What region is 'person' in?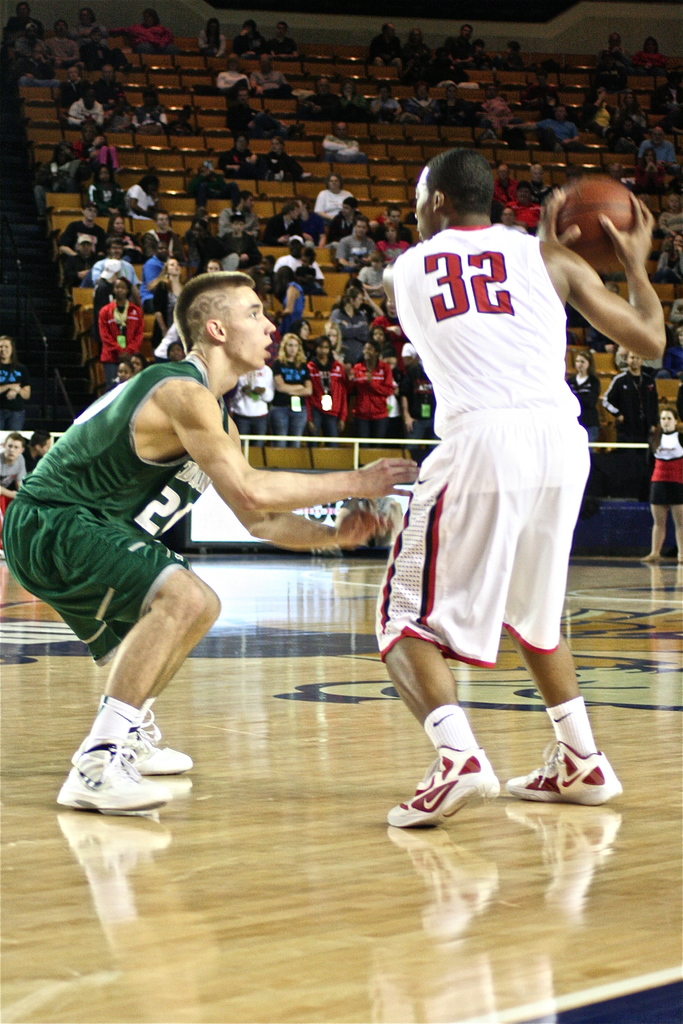
(113,3,181,58).
